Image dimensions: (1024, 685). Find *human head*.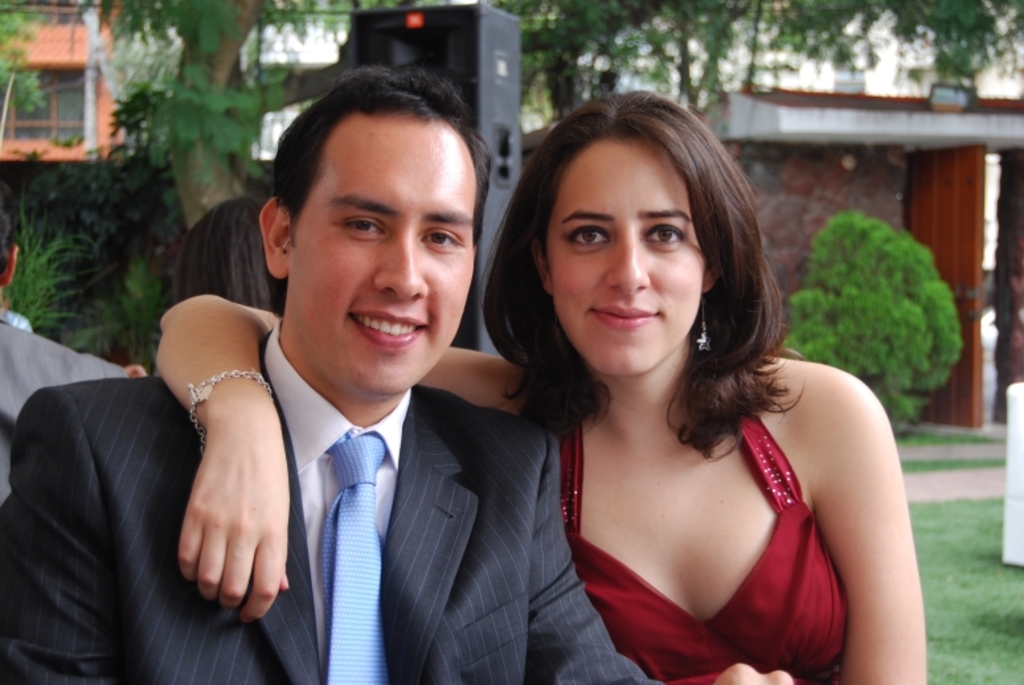
crop(172, 197, 270, 315).
